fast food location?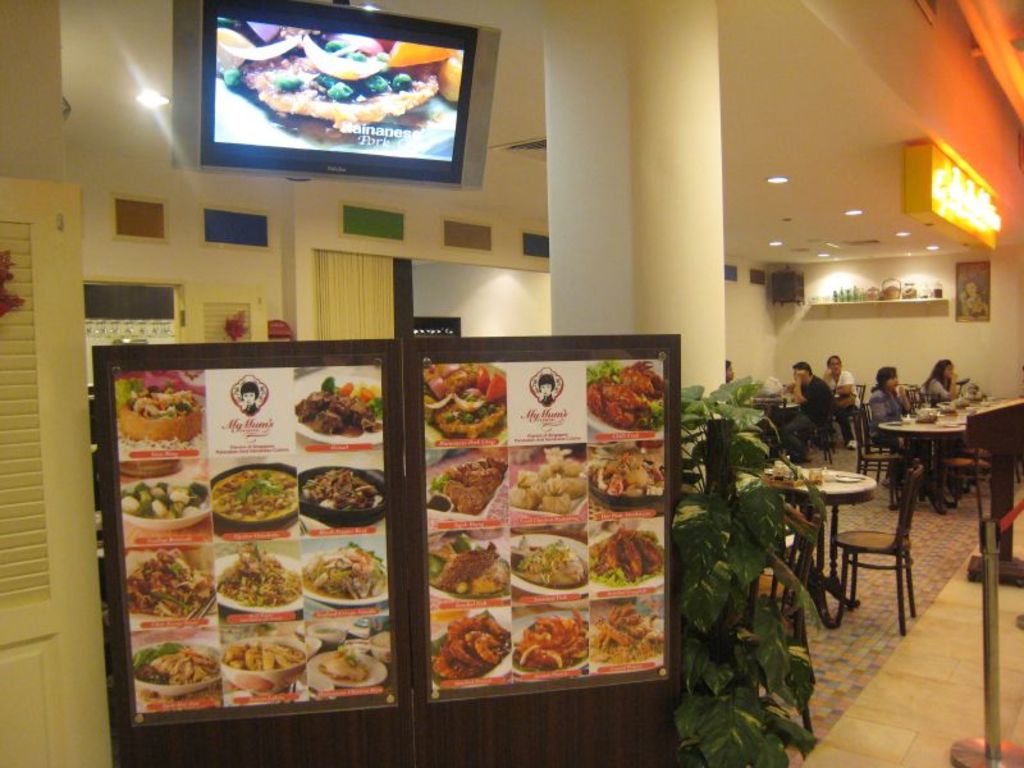
rect(321, 648, 369, 680)
